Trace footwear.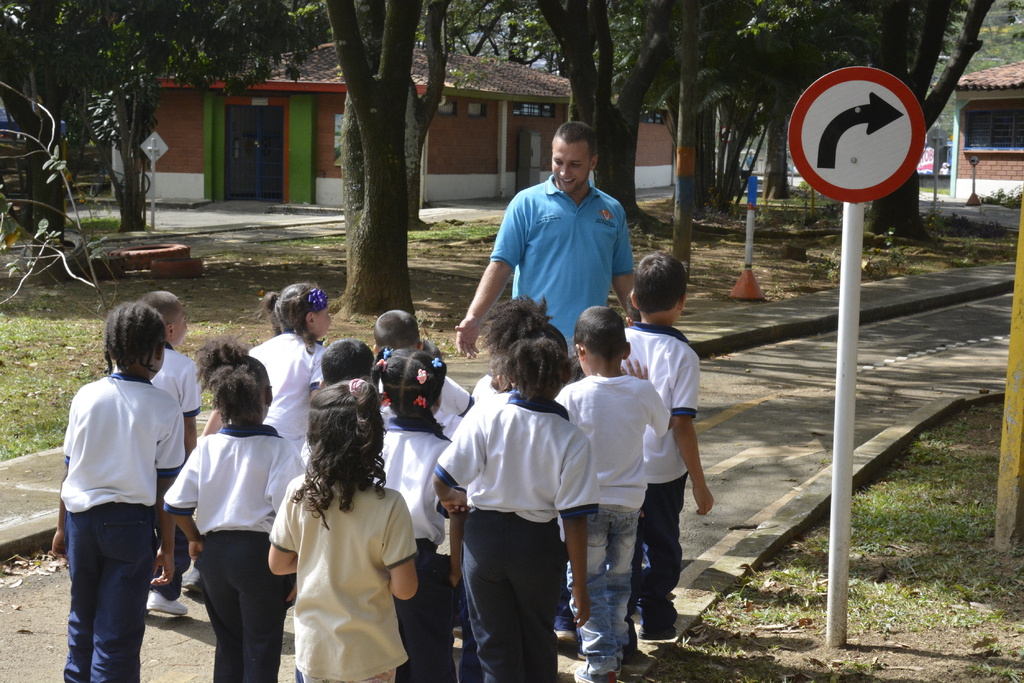
Traced to x1=147, y1=593, x2=194, y2=618.
